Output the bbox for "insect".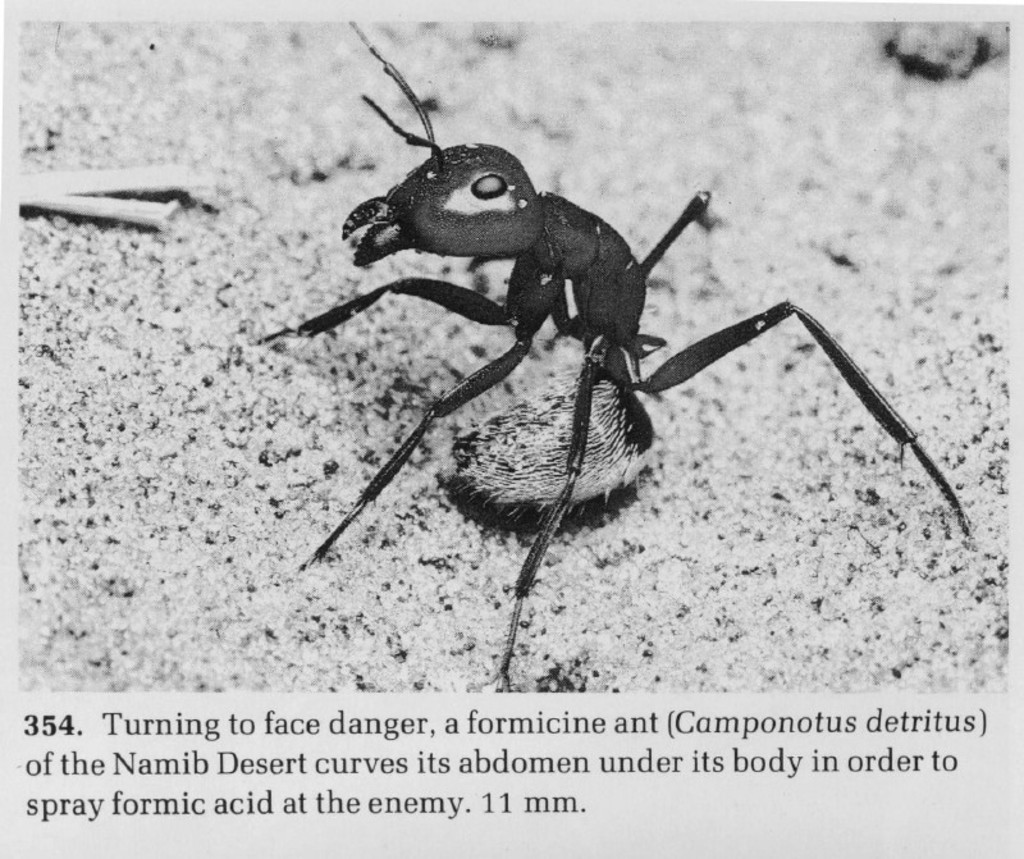
[253,19,975,690].
